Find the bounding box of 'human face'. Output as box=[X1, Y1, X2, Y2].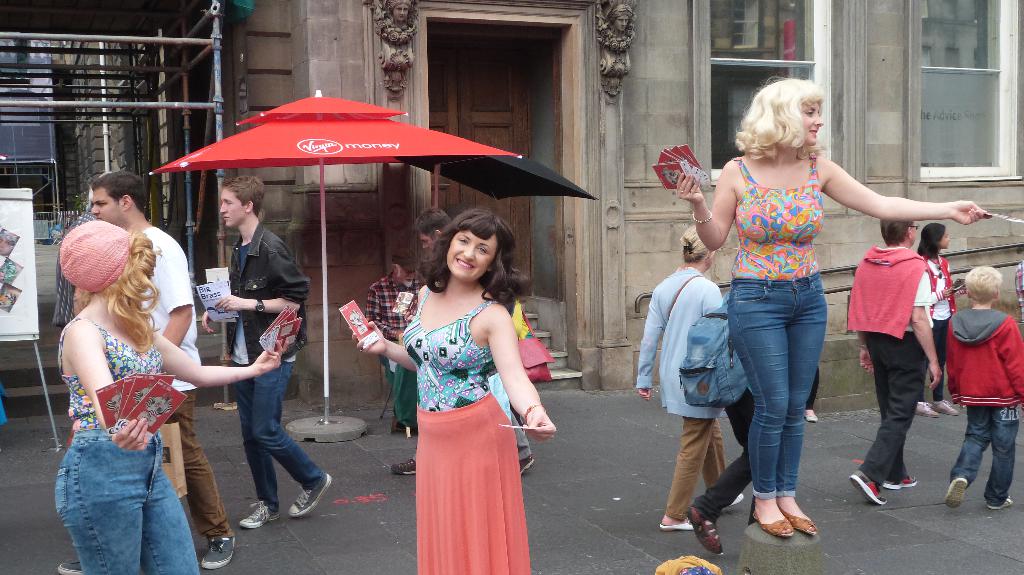
box=[90, 193, 120, 223].
